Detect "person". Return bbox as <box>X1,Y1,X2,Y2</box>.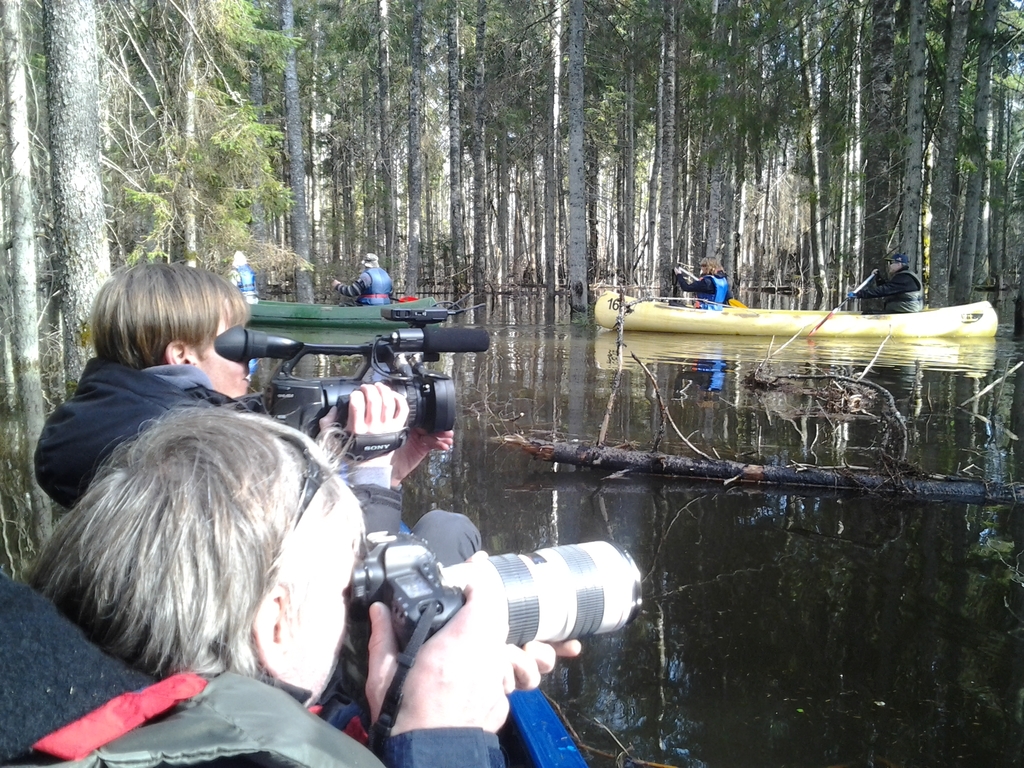
<box>845,256,924,312</box>.
